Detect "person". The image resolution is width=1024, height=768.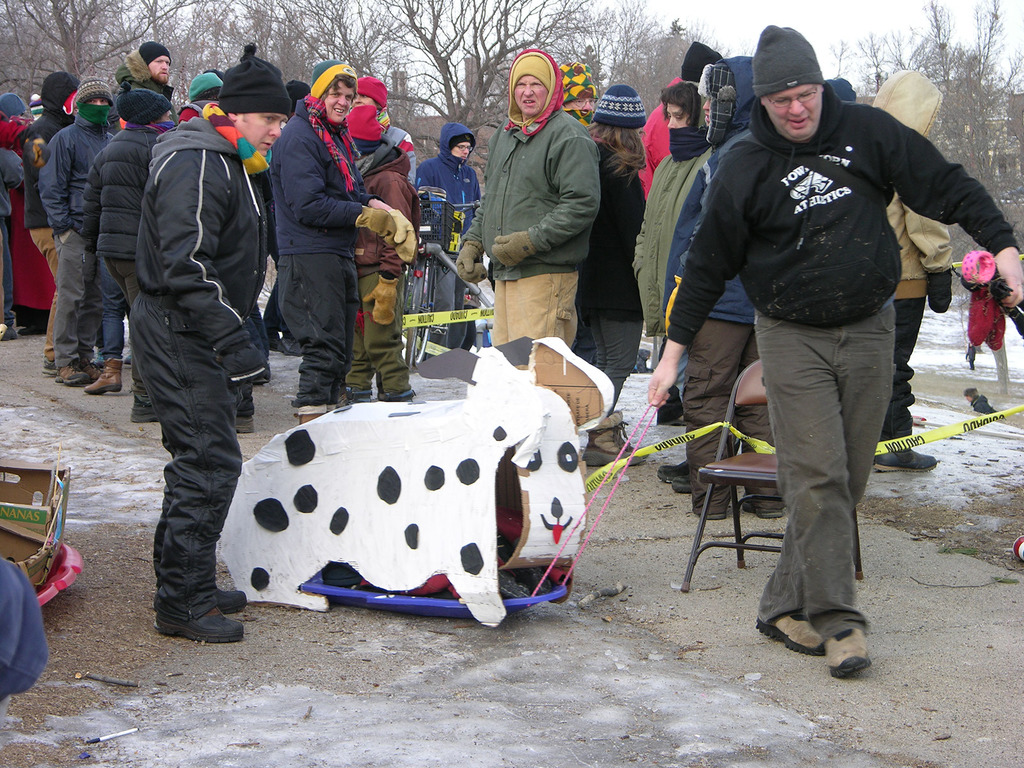
(left=255, top=81, right=314, bottom=351).
